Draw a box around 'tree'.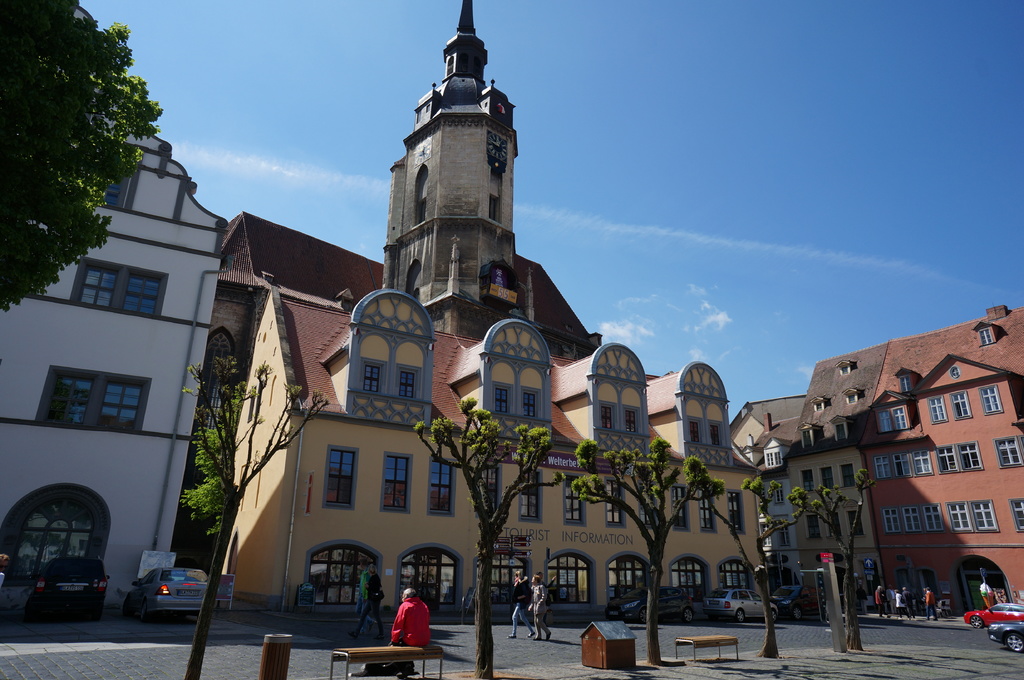
[568,437,724,668].
